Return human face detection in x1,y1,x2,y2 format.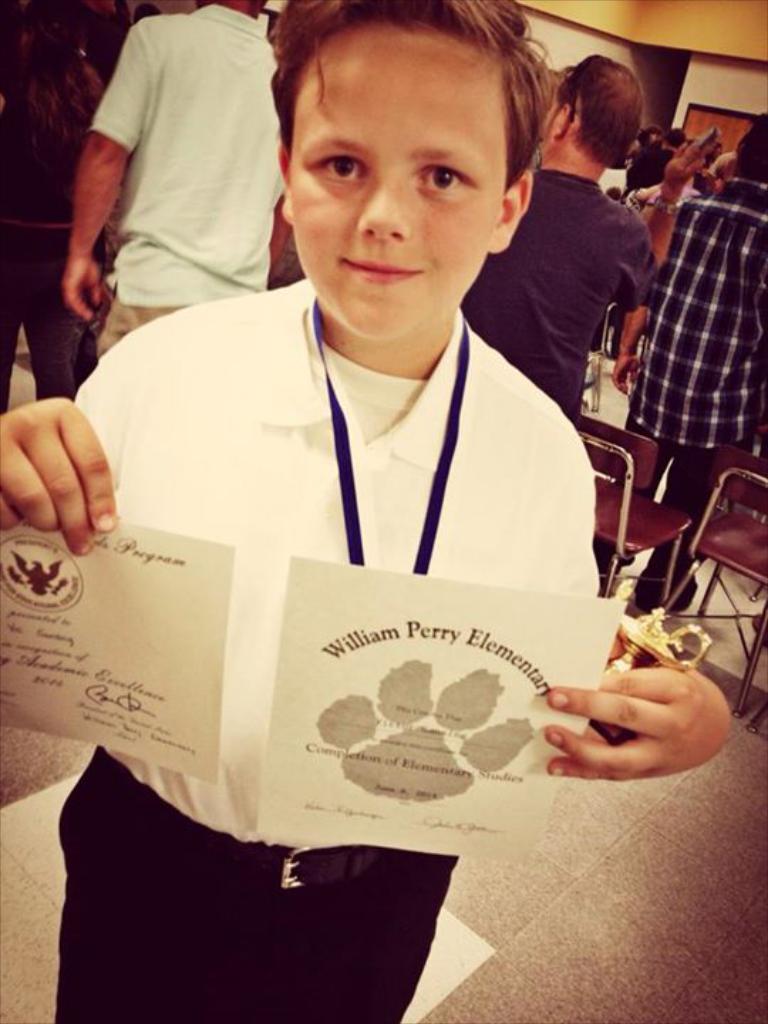
532,90,566,146.
